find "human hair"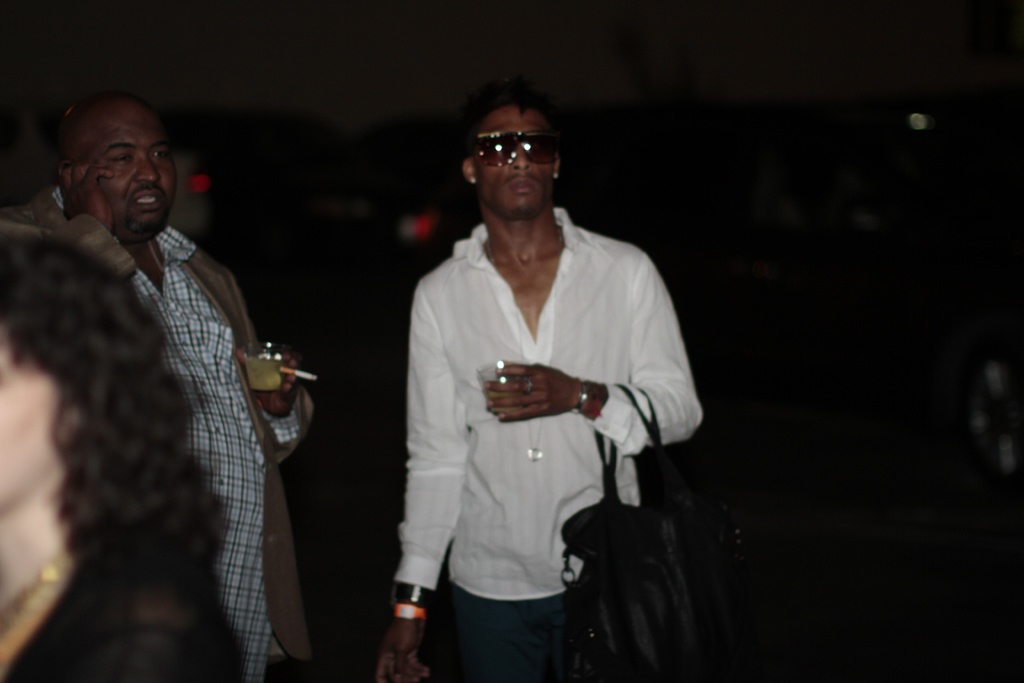
Rect(0, 220, 231, 606)
